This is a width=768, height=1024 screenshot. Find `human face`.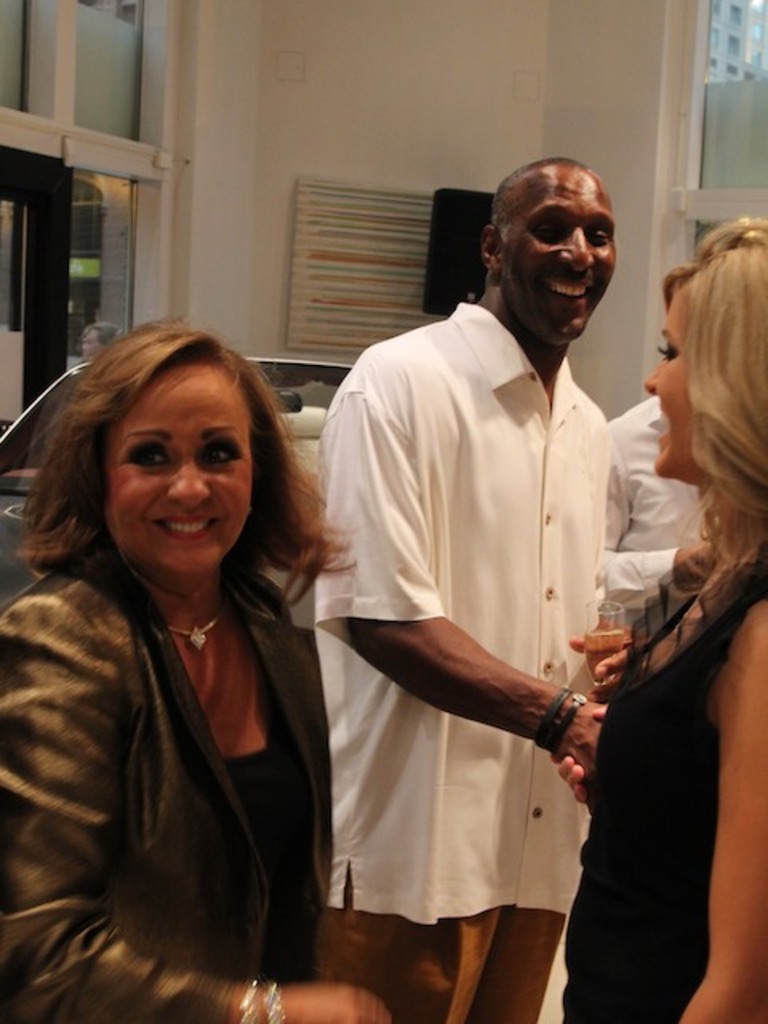
Bounding box: Rect(99, 357, 254, 590).
